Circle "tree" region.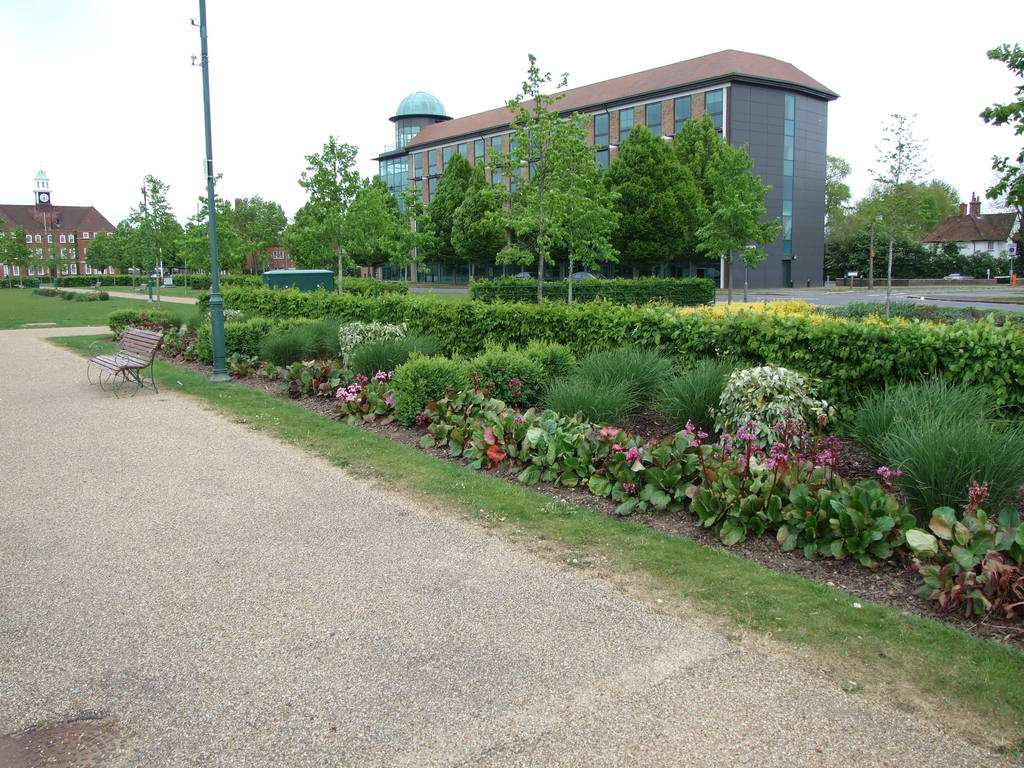
Region: 692, 127, 781, 307.
